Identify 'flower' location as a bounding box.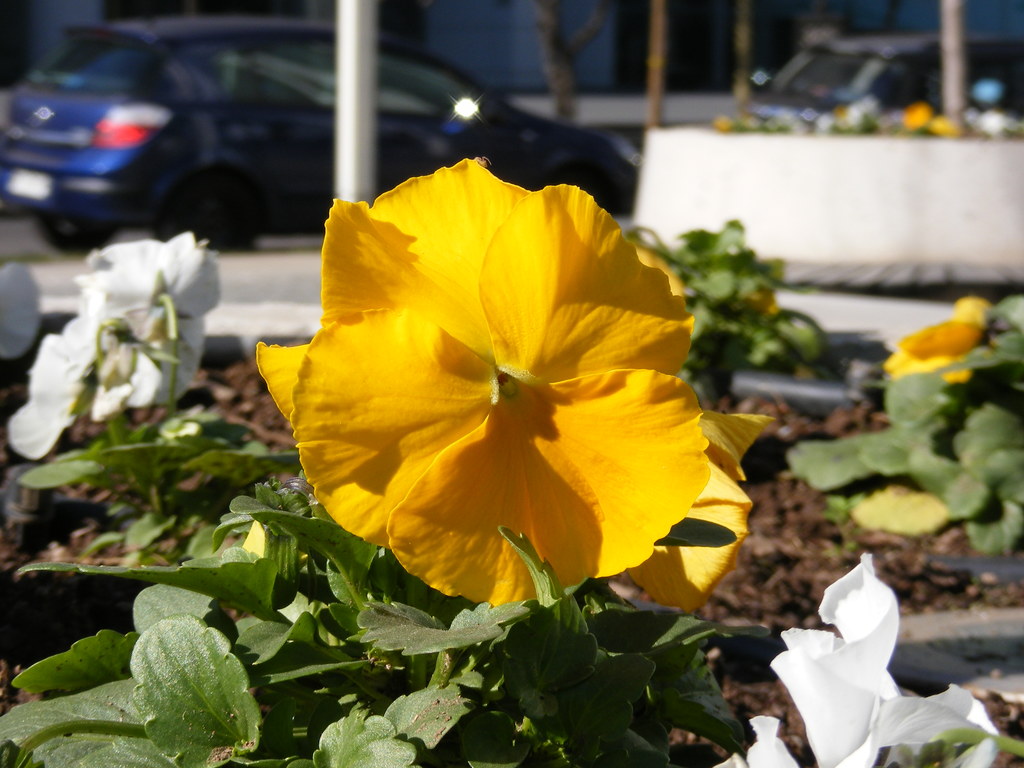
detection(703, 549, 1006, 767).
